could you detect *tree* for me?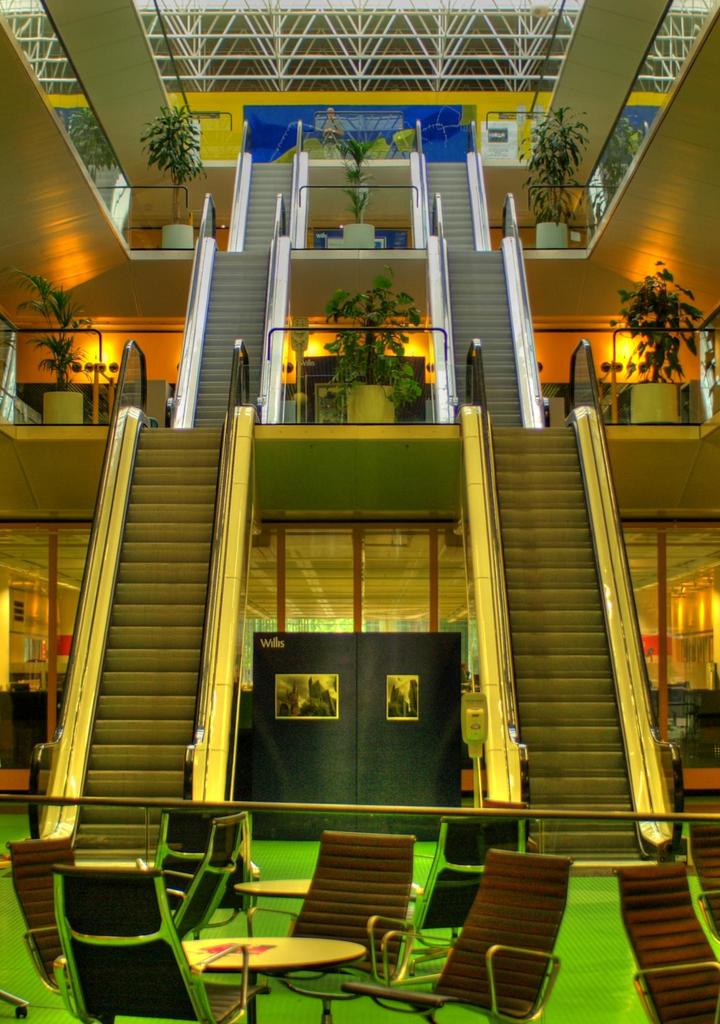
Detection result: 328 280 422 413.
